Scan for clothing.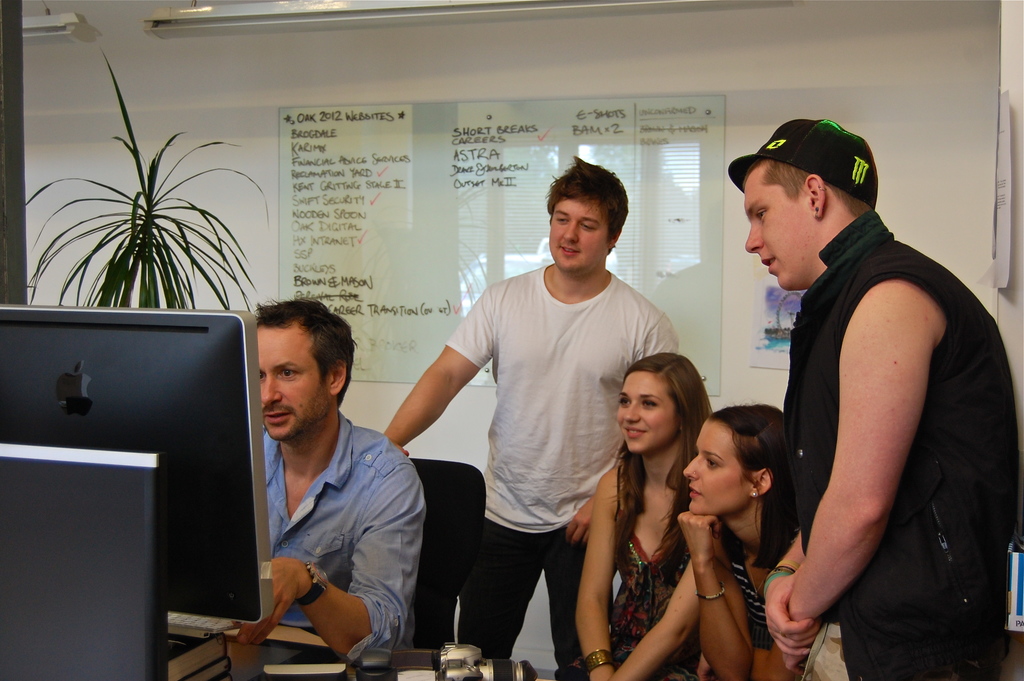
Scan result: BBox(782, 204, 1020, 680).
